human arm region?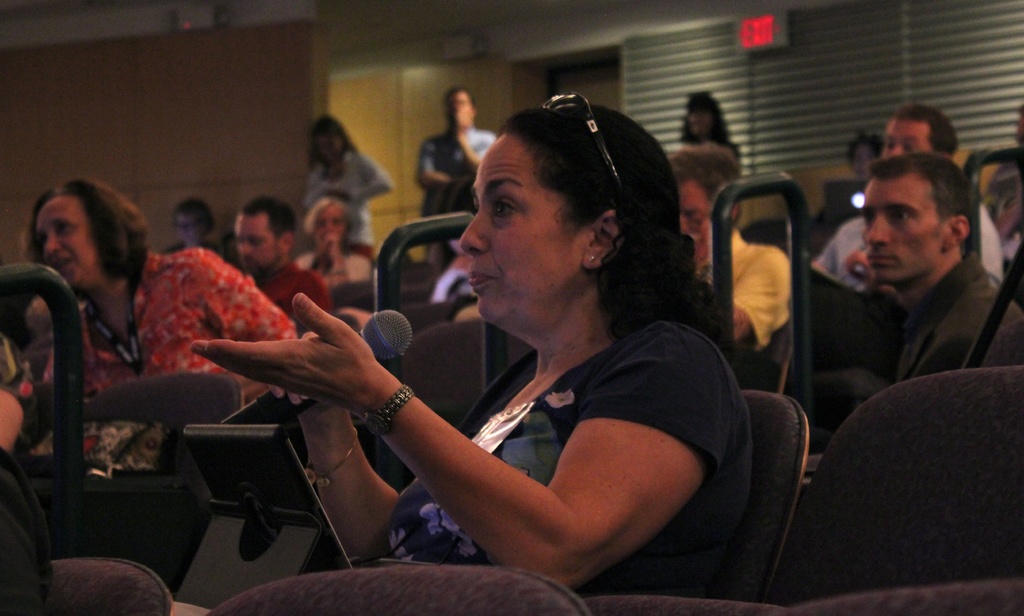
<region>191, 238, 303, 354</region>
